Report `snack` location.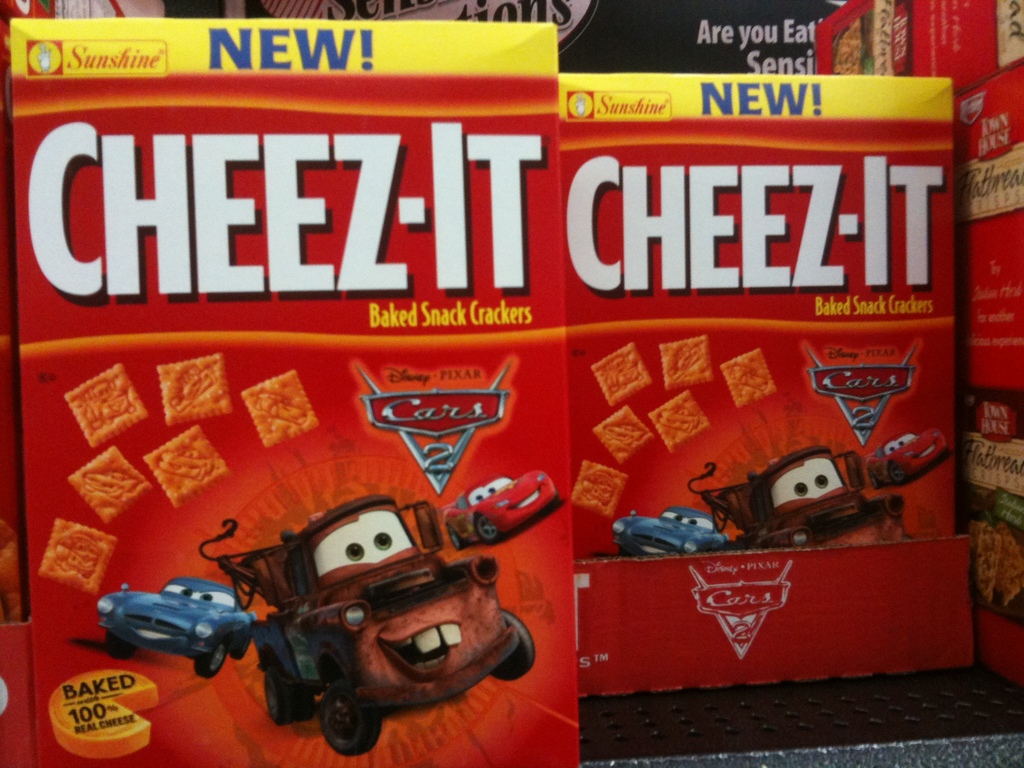
Report: <box>147,428,229,506</box>.
